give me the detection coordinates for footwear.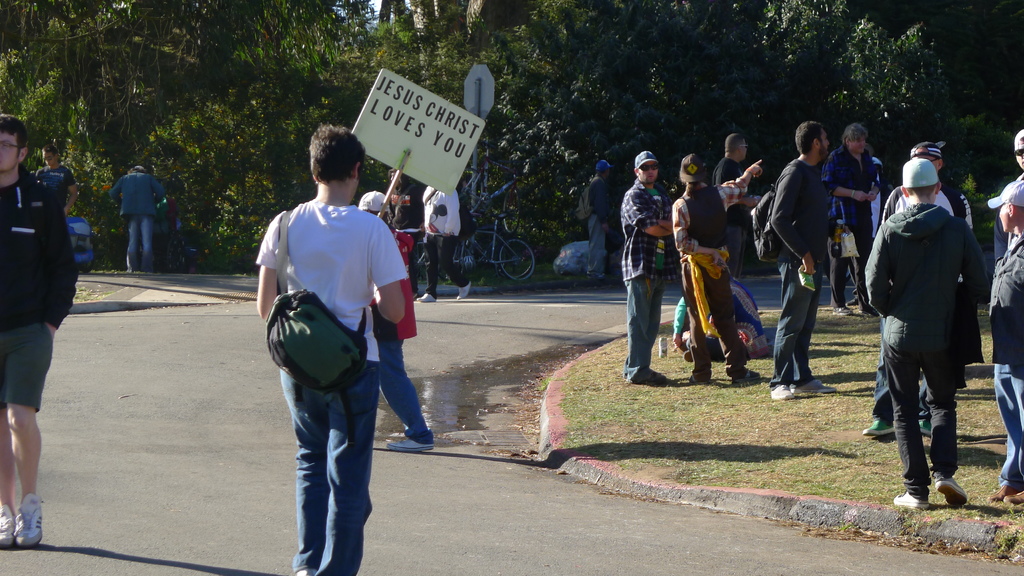
640:368:669:384.
